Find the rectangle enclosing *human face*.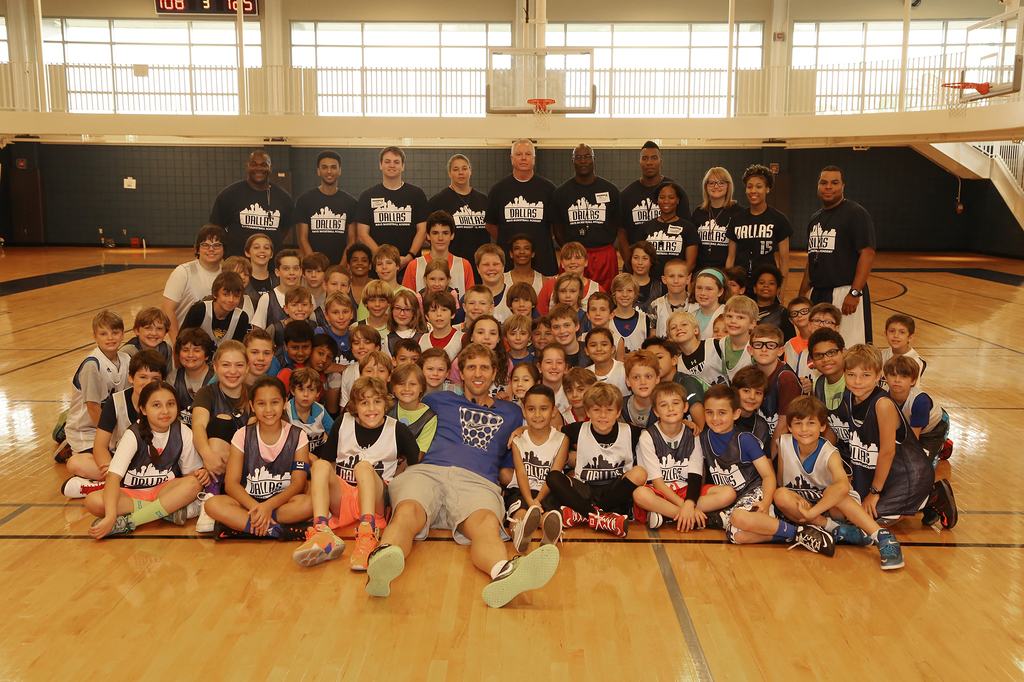
crop(817, 171, 845, 200).
